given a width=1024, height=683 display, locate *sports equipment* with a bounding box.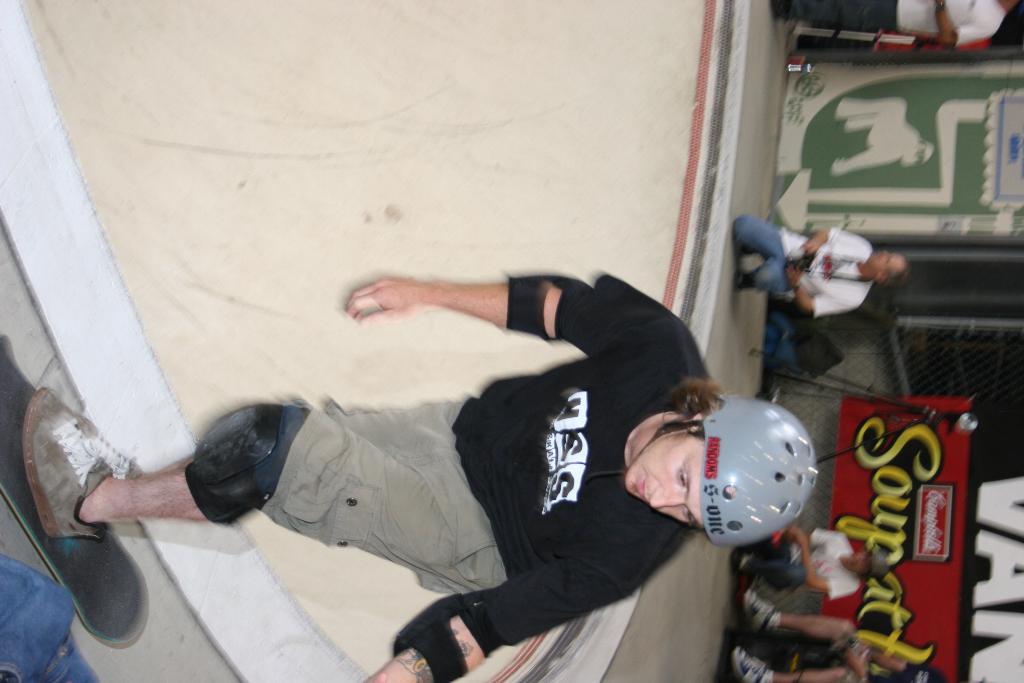
Located: <box>189,404,313,525</box>.
